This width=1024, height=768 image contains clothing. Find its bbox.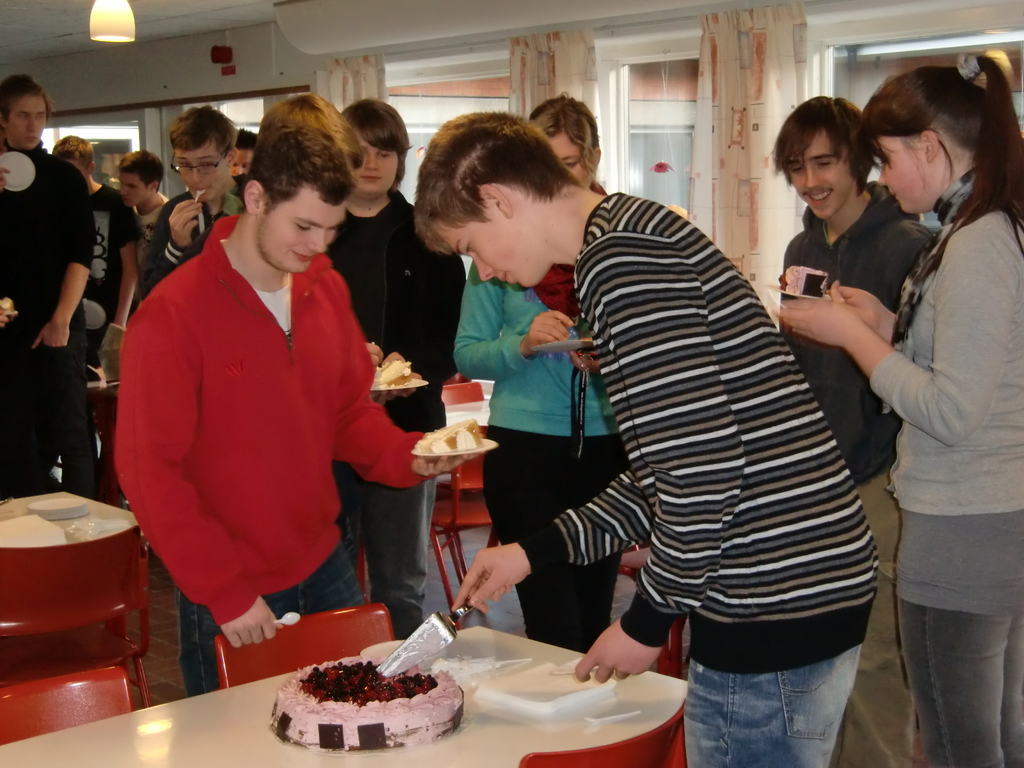
88:184:132:492.
